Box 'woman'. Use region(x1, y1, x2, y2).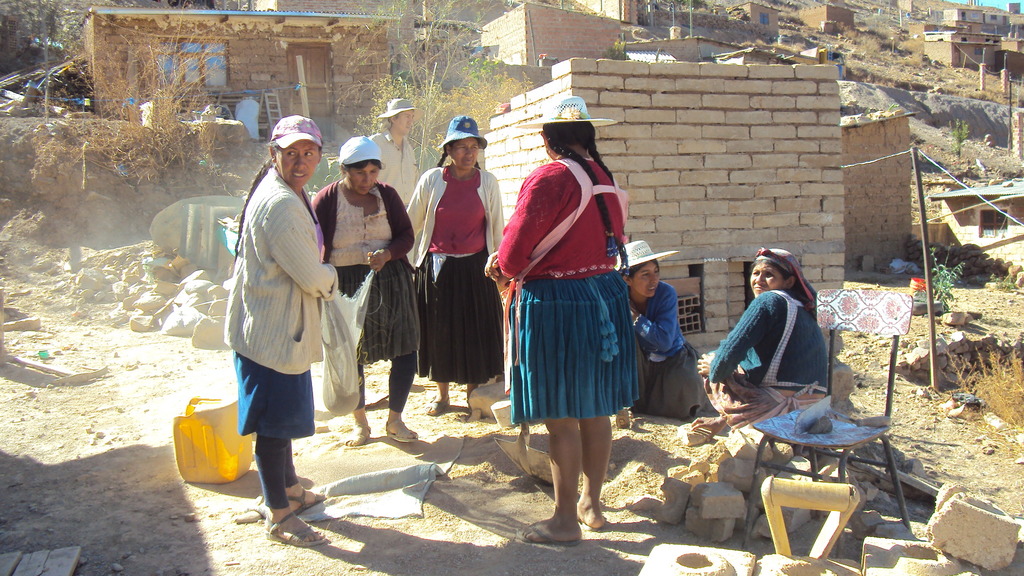
region(225, 121, 343, 545).
